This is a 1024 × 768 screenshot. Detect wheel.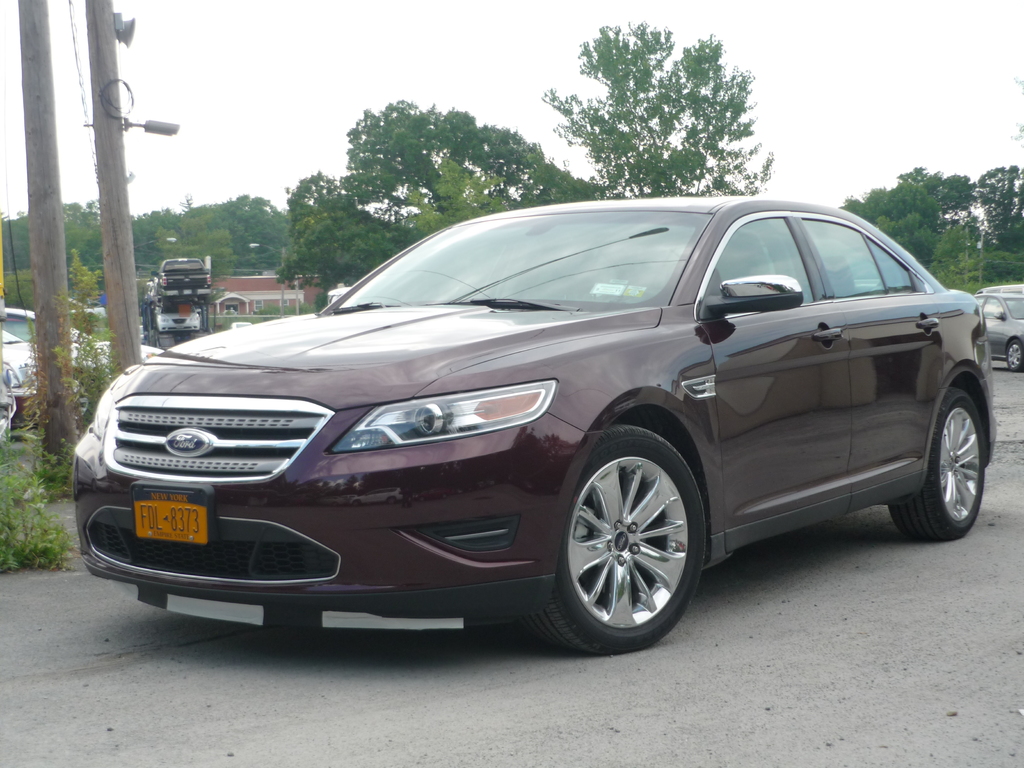
(left=551, top=434, right=703, bottom=642).
